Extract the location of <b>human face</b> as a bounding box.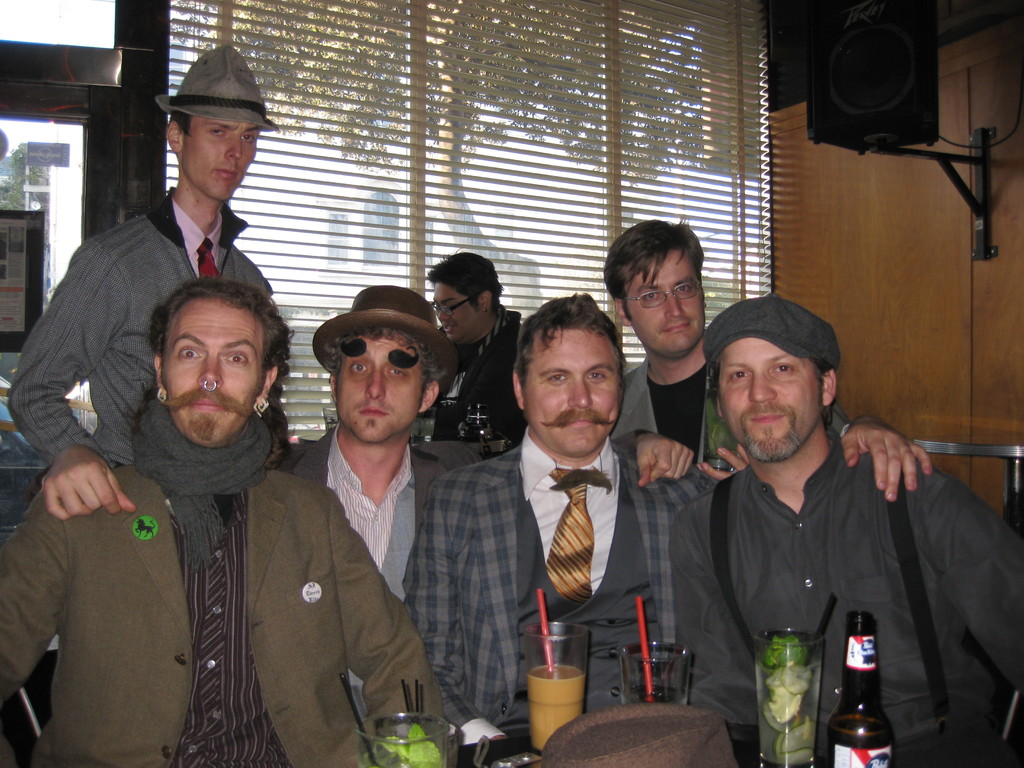
[163,295,266,451].
